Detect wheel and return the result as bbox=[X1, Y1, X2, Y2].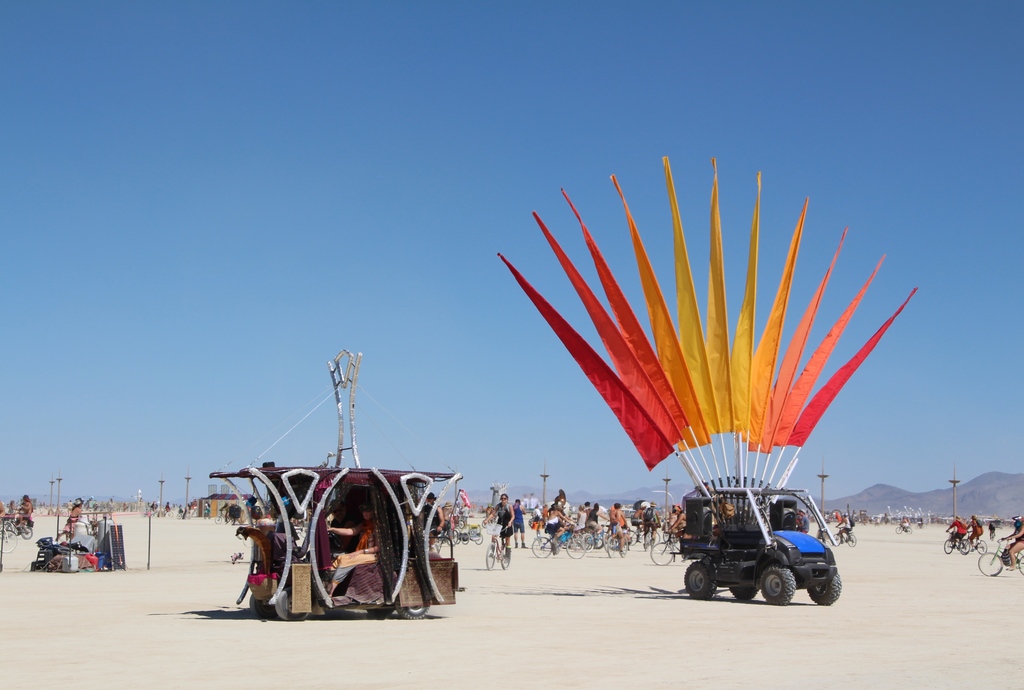
bbox=[961, 538, 972, 553].
